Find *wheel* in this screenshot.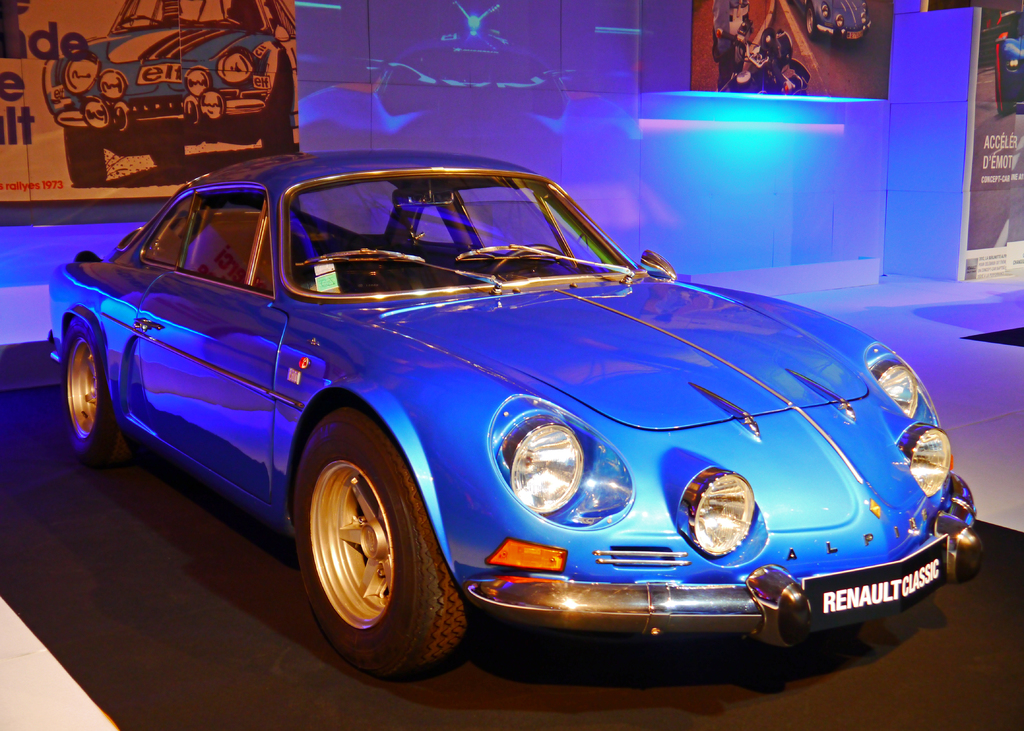
The bounding box for *wheel* is (x1=805, y1=3, x2=816, y2=40).
